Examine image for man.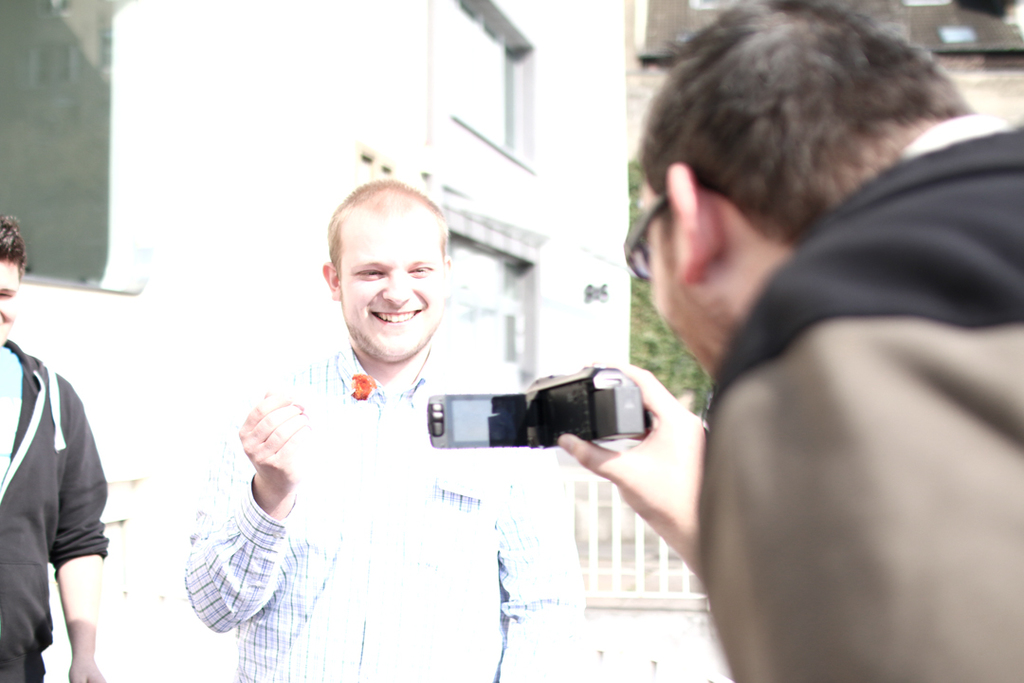
Examination result: pyautogui.locateOnScreen(0, 209, 107, 682).
